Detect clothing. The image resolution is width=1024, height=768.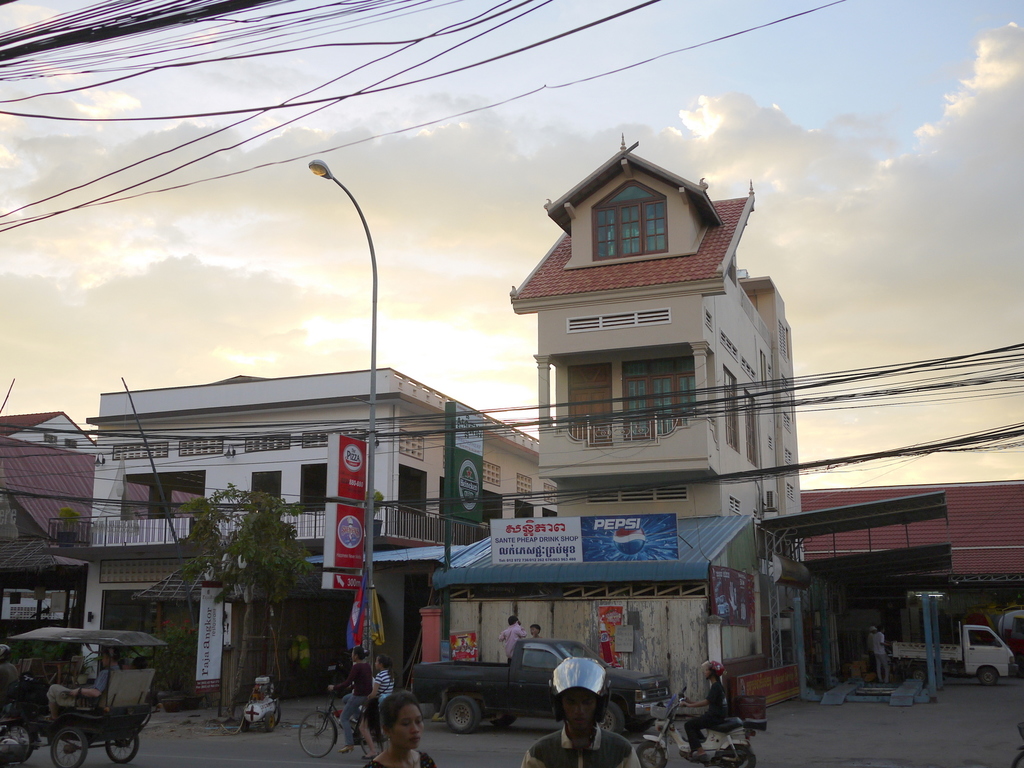
bbox=[42, 666, 104, 705].
